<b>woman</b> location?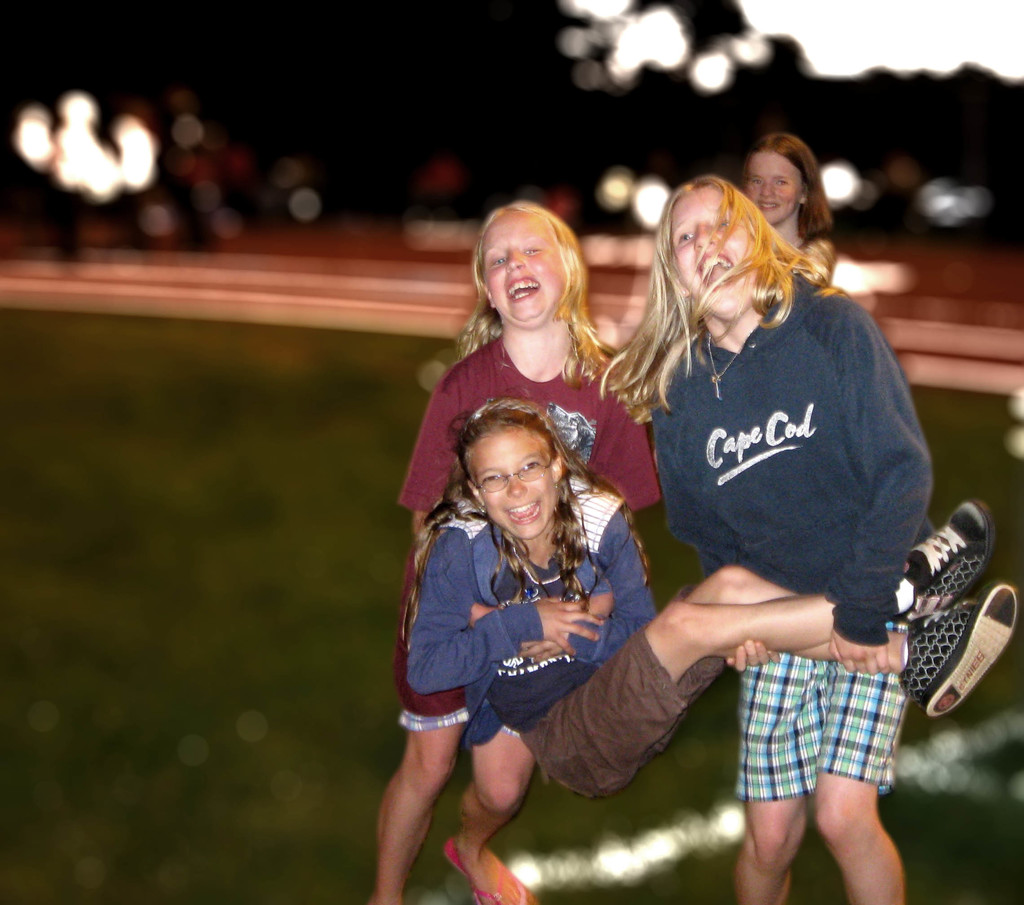
crop(364, 198, 662, 904)
